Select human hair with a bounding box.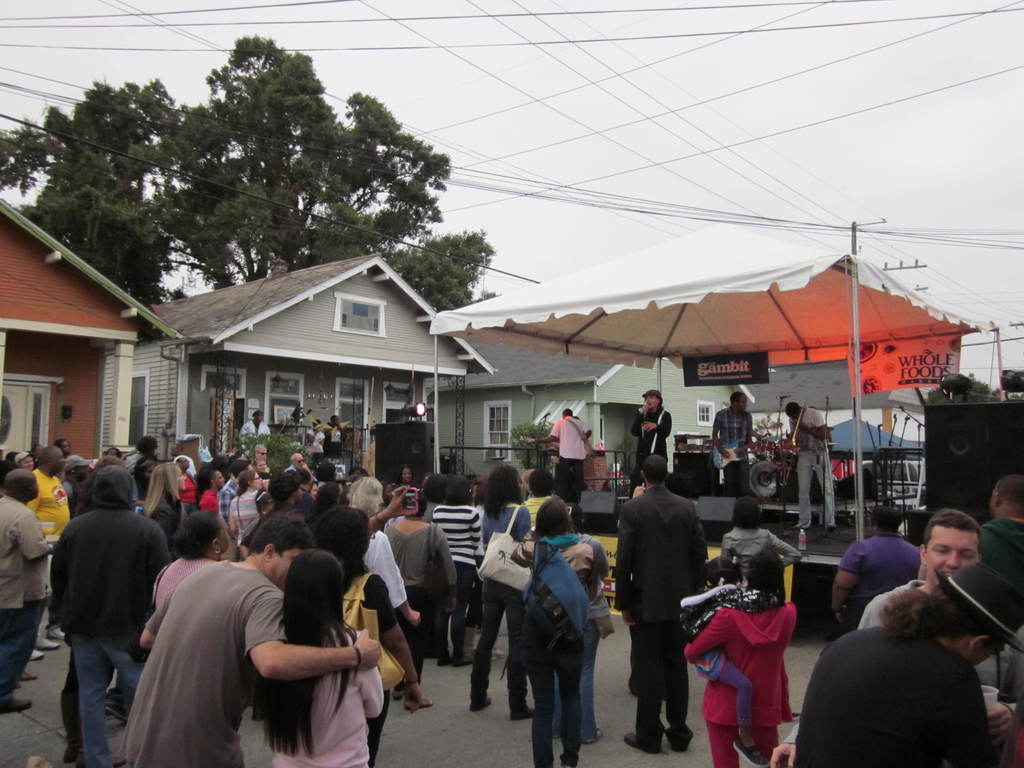
<box>394,463,412,486</box>.
